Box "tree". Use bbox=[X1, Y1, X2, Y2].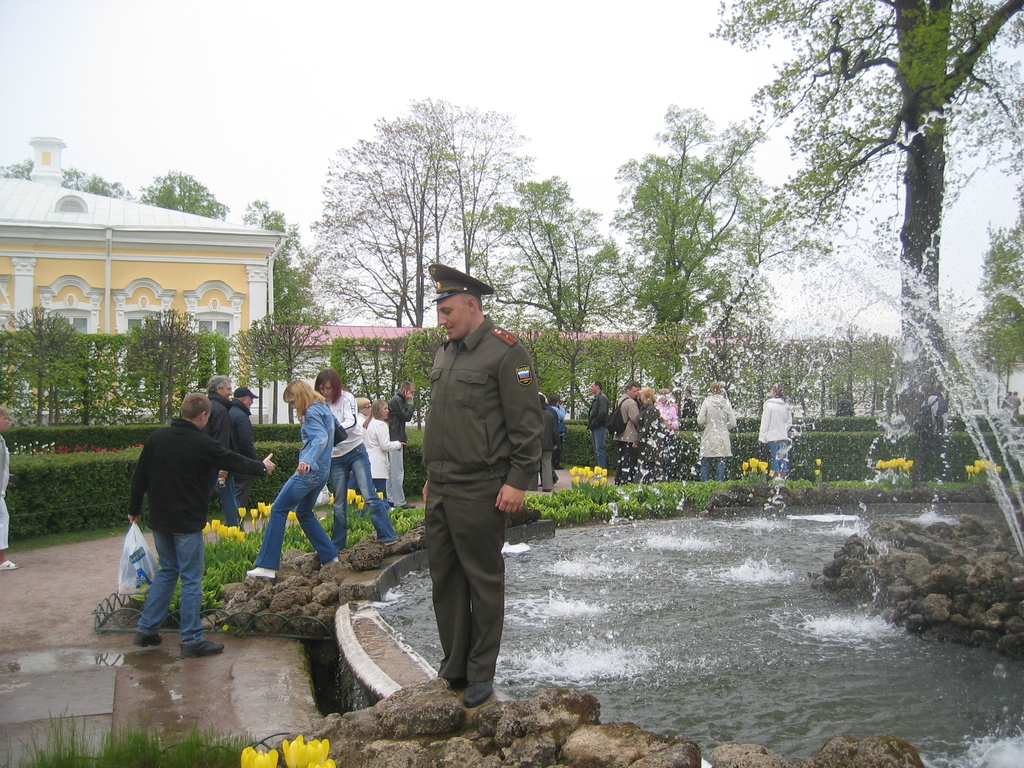
bbox=[687, 268, 781, 421].
